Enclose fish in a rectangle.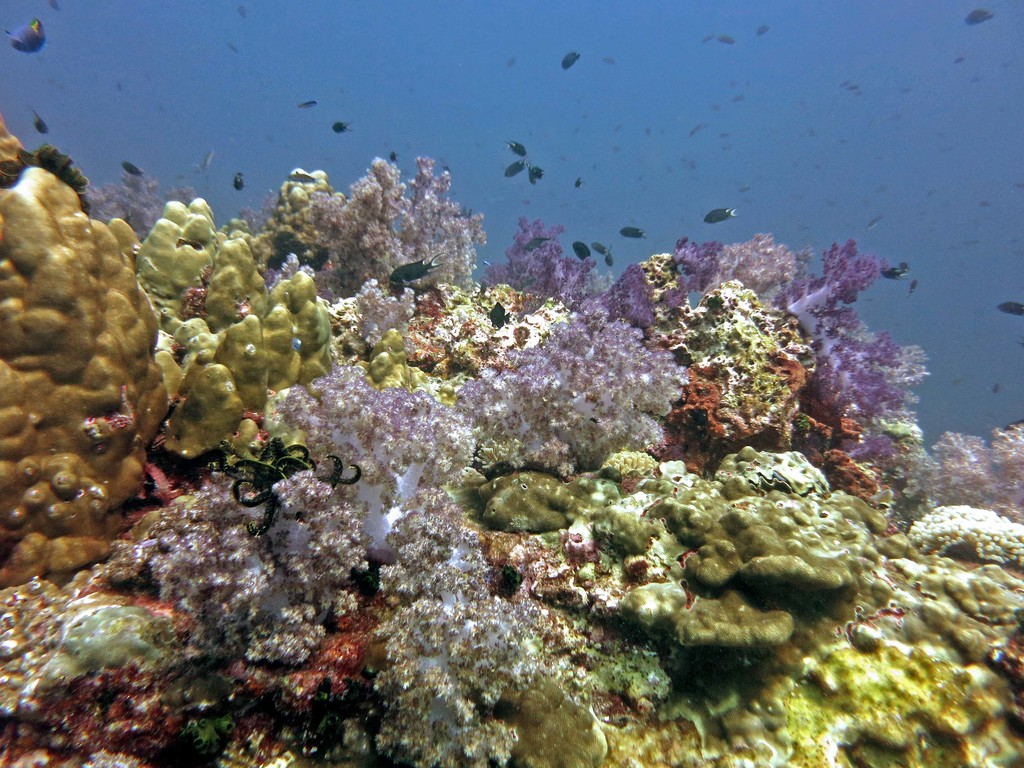
[left=965, top=8, right=993, bottom=26].
